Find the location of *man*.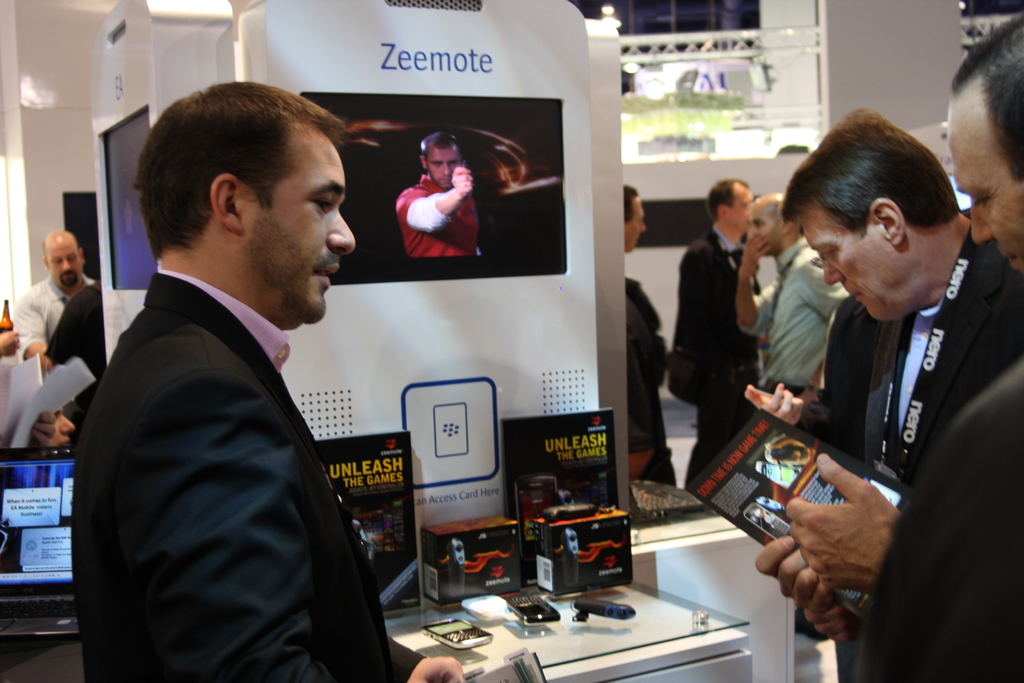
Location: locate(735, 192, 847, 402).
